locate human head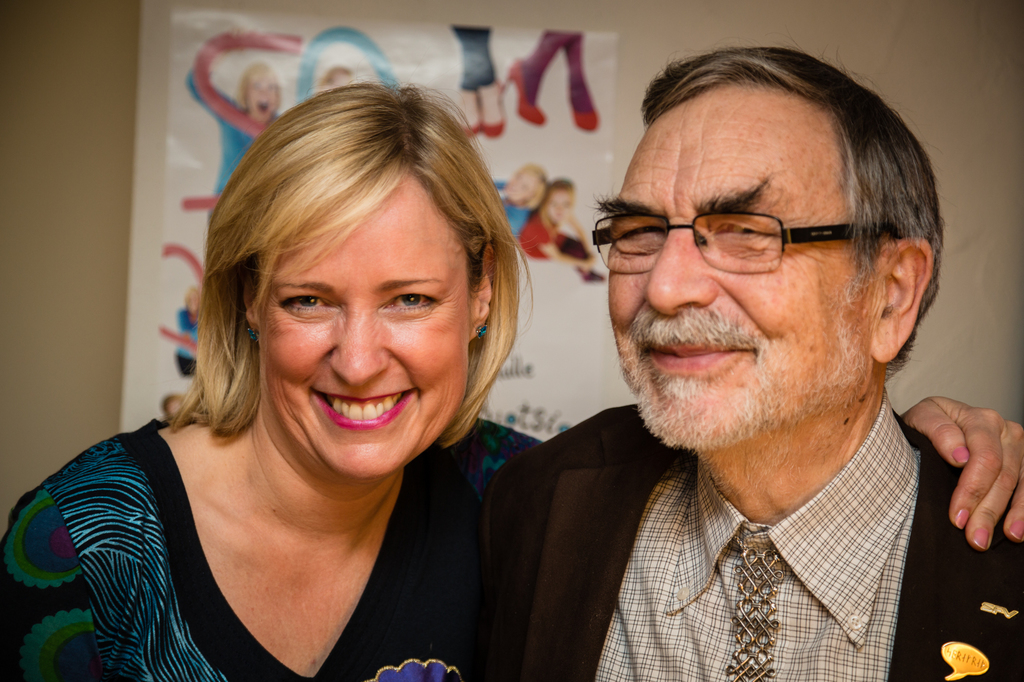
[224,75,518,472]
